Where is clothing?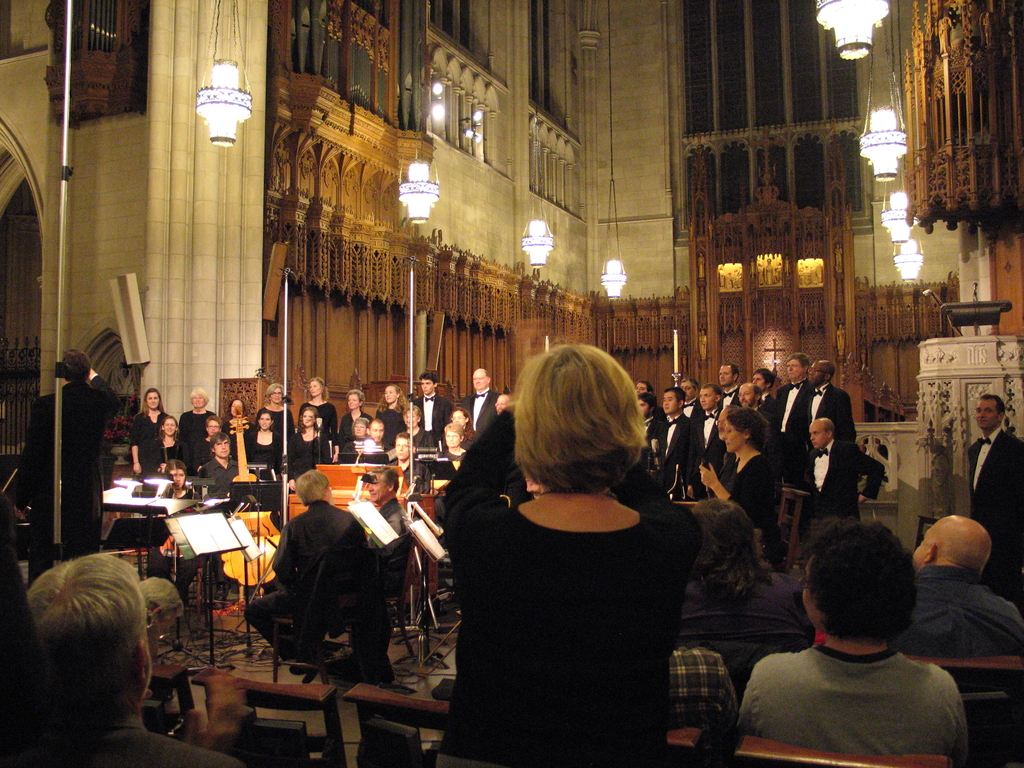
{"left": 900, "top": 564, "right": 1023, "bottom": 662}.
